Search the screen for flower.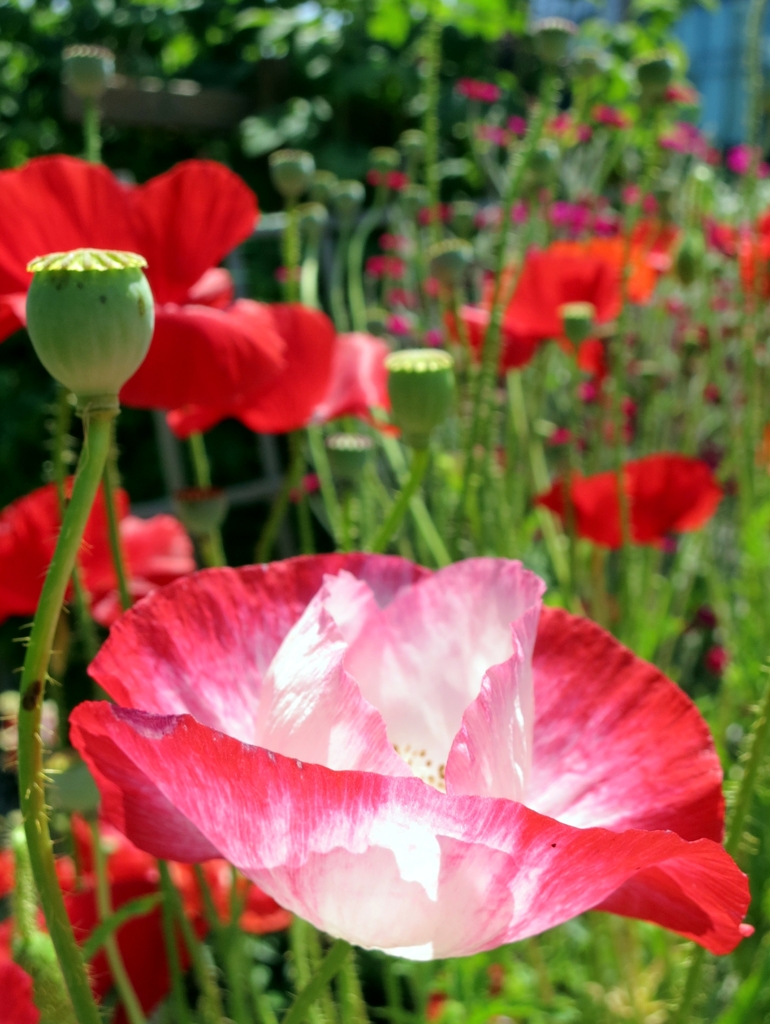
Found at {"x1": 663, "y1": 130, "x2": 689, "y2": 146}.
